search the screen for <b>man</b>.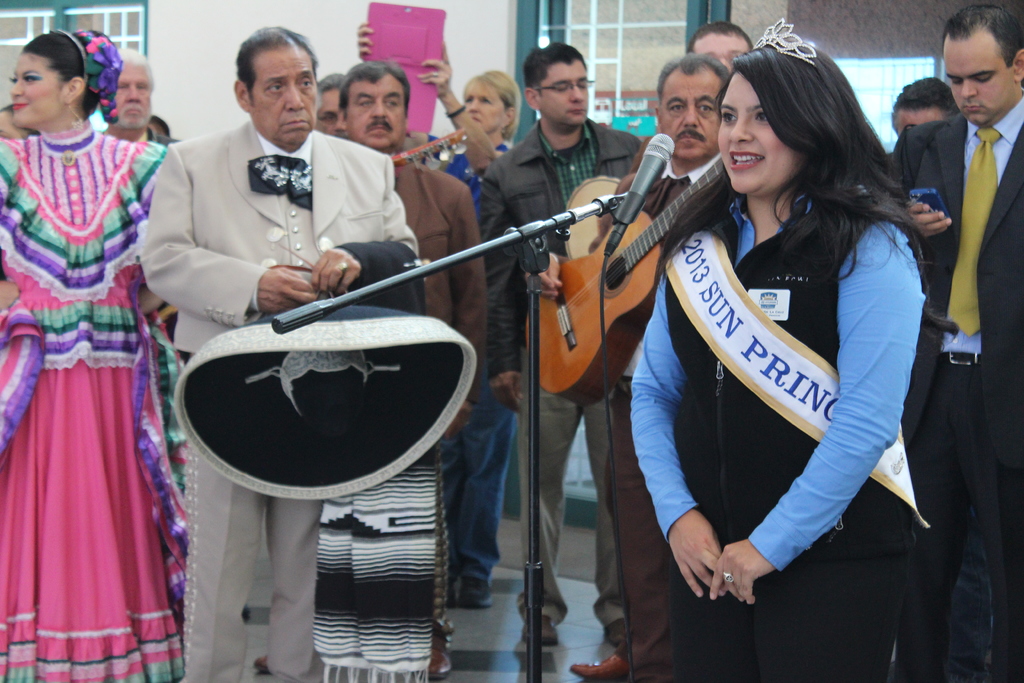
Found at locate(139, 23, 414, 682).
